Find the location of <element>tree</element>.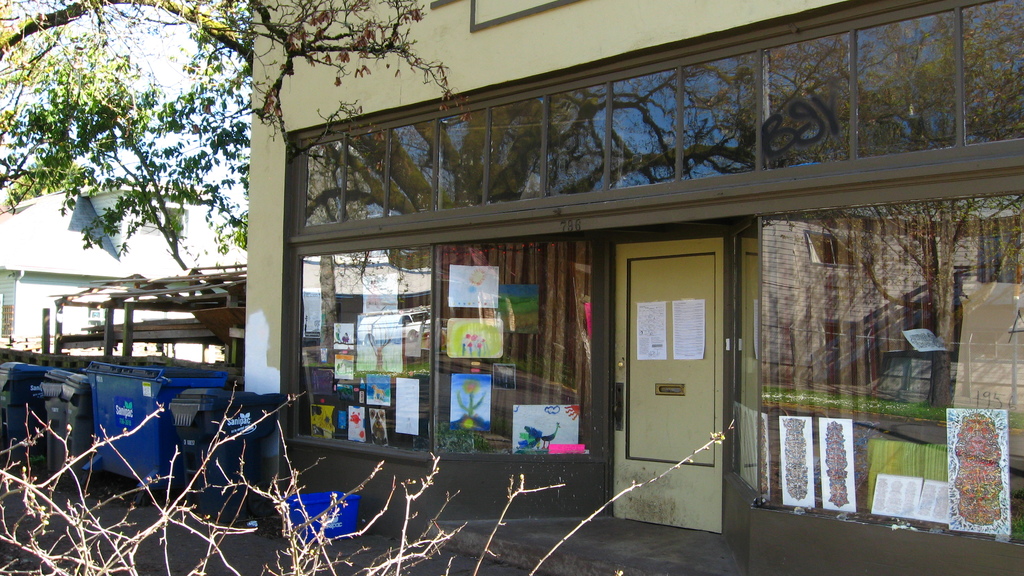
Location: [x1=0, y1=366, x2=739, y2=575].
